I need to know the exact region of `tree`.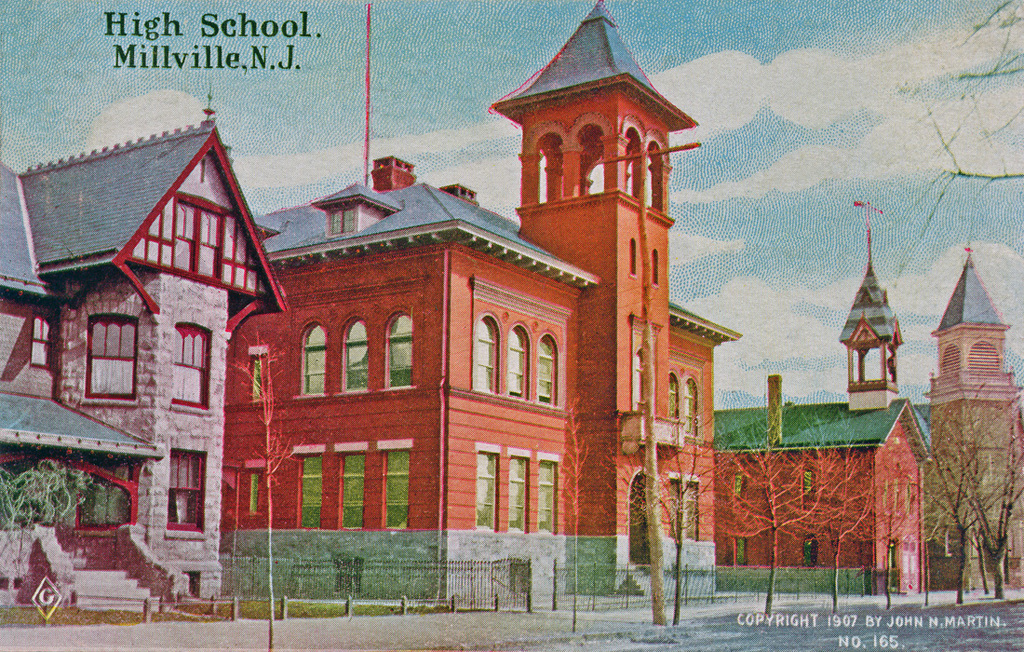
Region: BBox(229, 317, 303, 651).
